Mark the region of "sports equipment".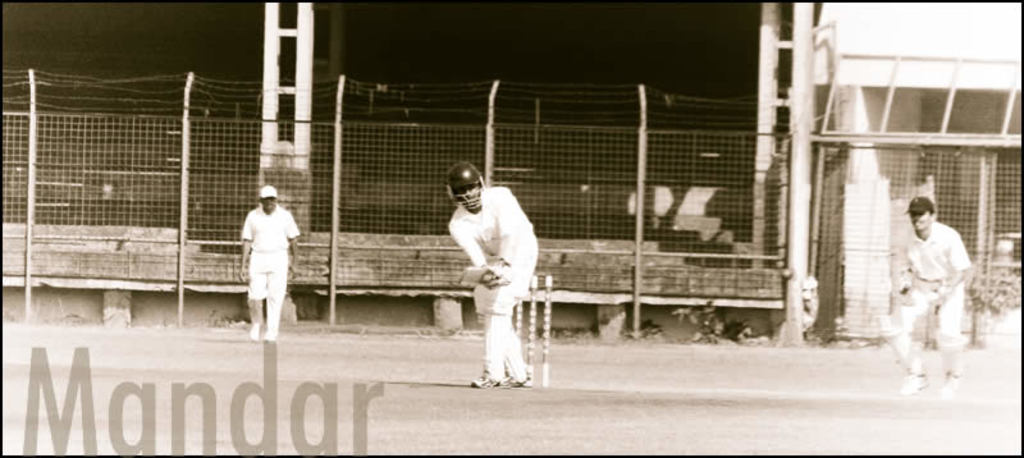
Region: bbox(512, 270, 550, 393).
